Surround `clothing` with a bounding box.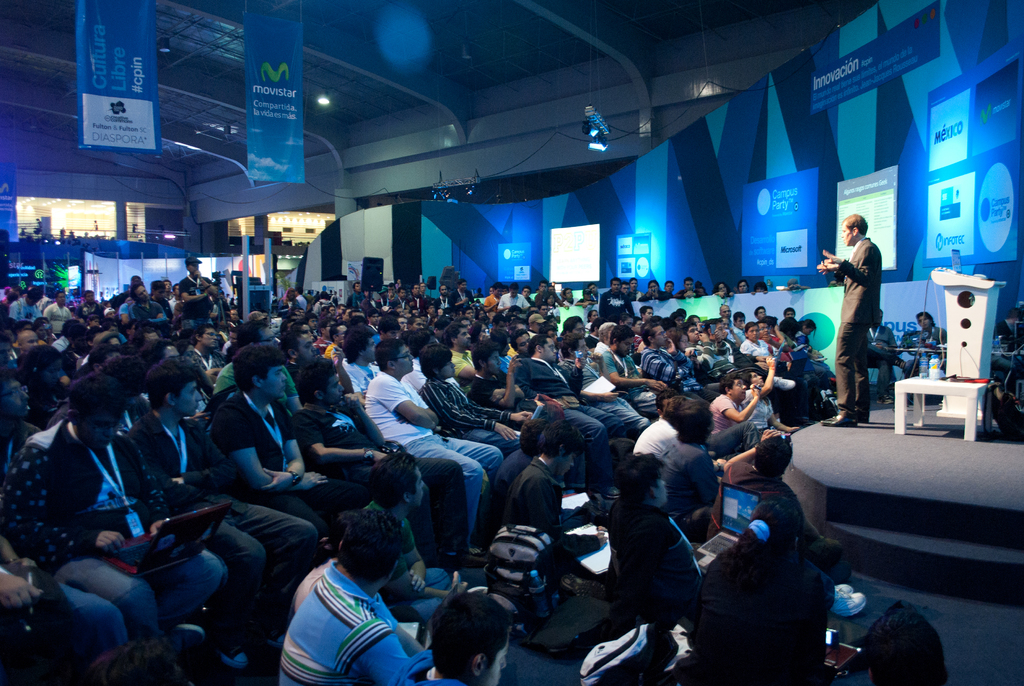
l=598, t=345, r=650, b=401.
